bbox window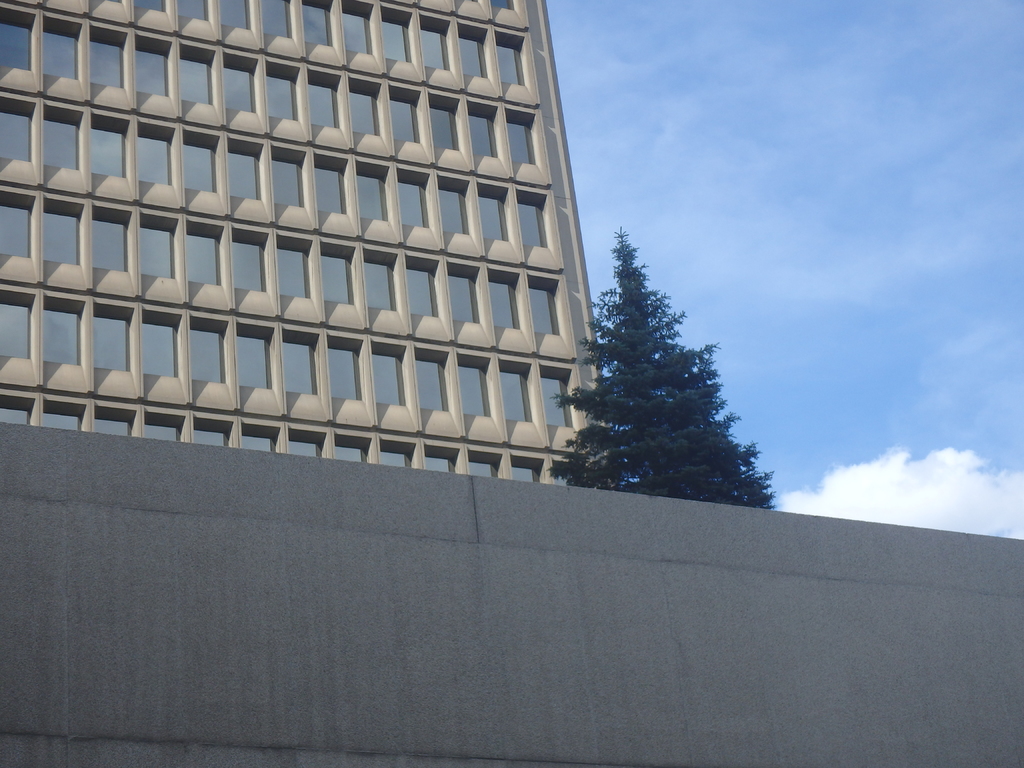
pyautogui.locateOnScreen(263, 57, 300, 120)
